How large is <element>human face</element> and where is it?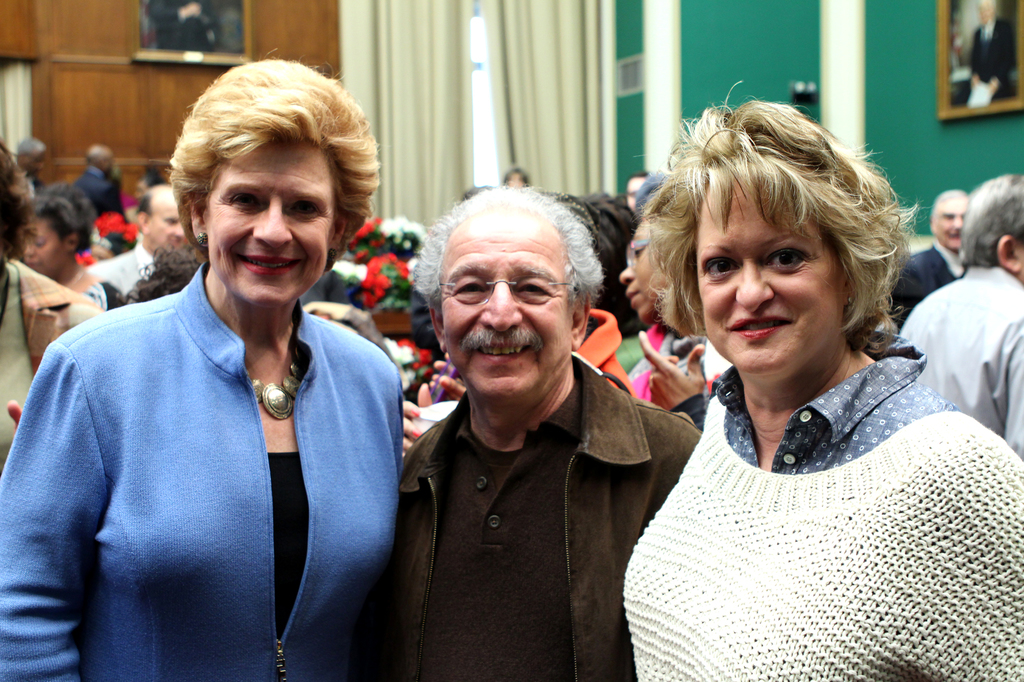
Bounding box: (626,217,661,322).
